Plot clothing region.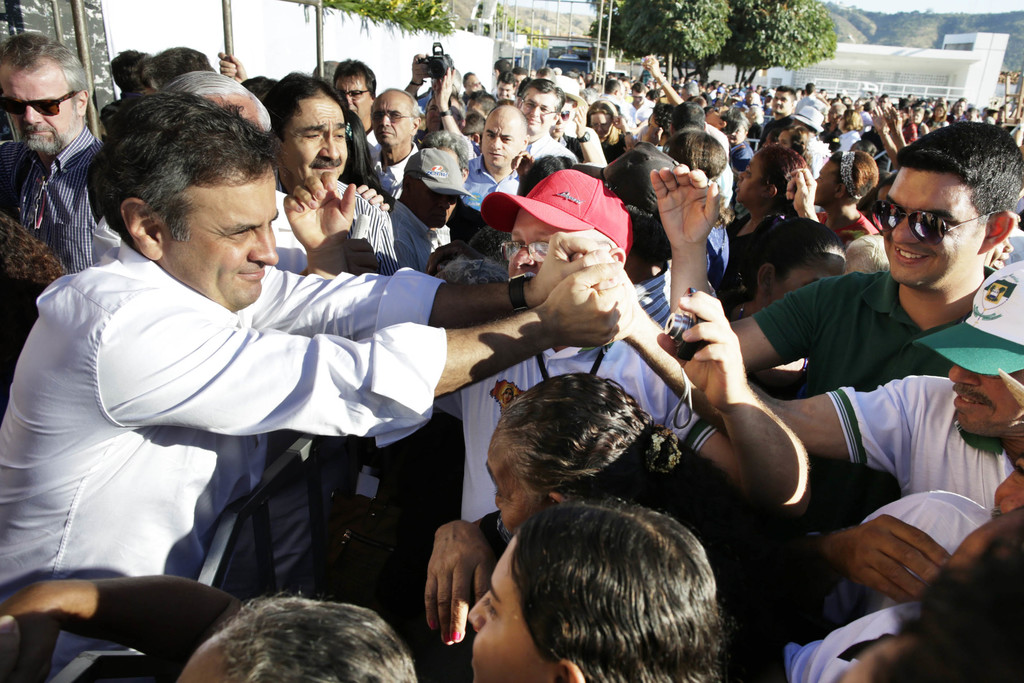
Plotted at (x1=27, y1=193, x2=466, y2=628).
